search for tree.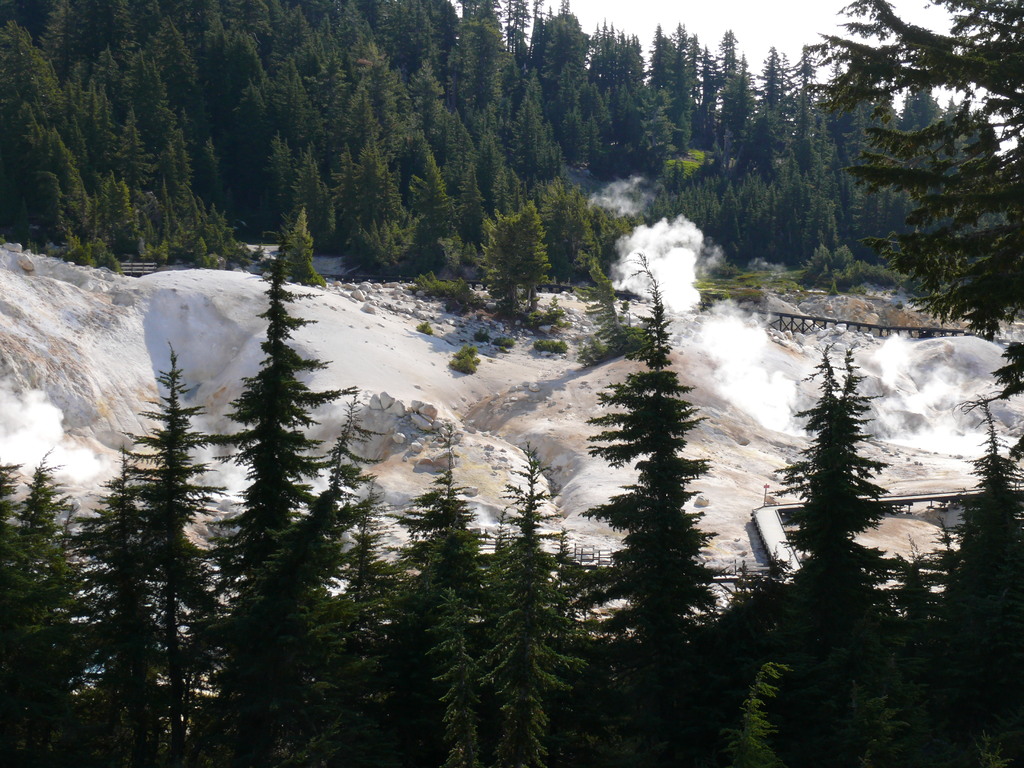
Found at x1=803, y1=0, x2=1023, y2=405.
